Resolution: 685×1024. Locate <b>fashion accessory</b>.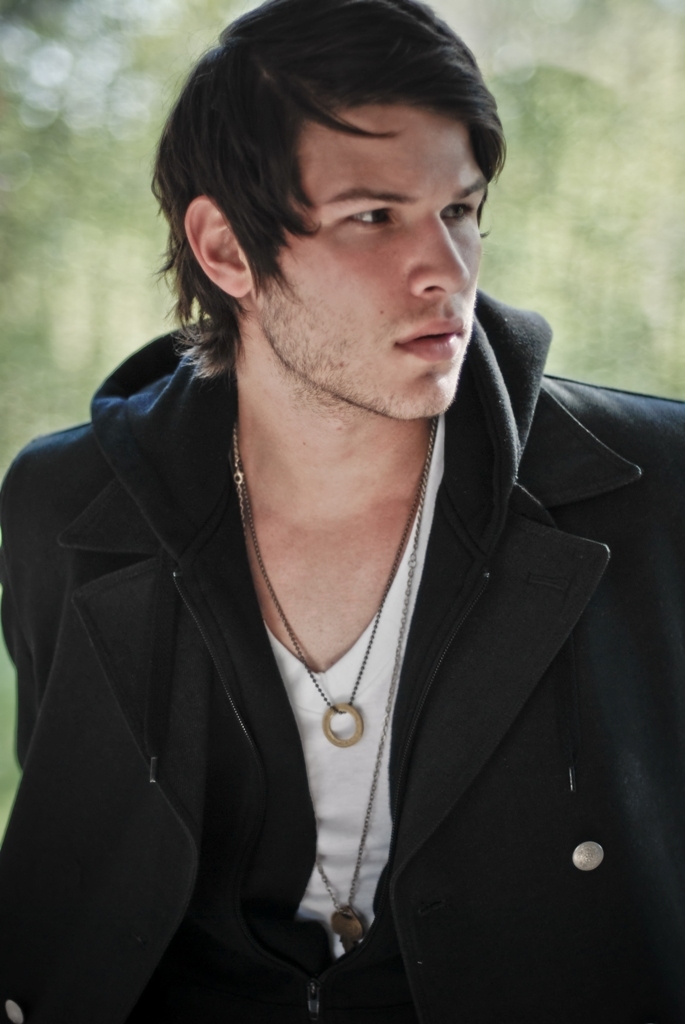
pyautogui.locateOnScreen(231, 421, 432, 750).
